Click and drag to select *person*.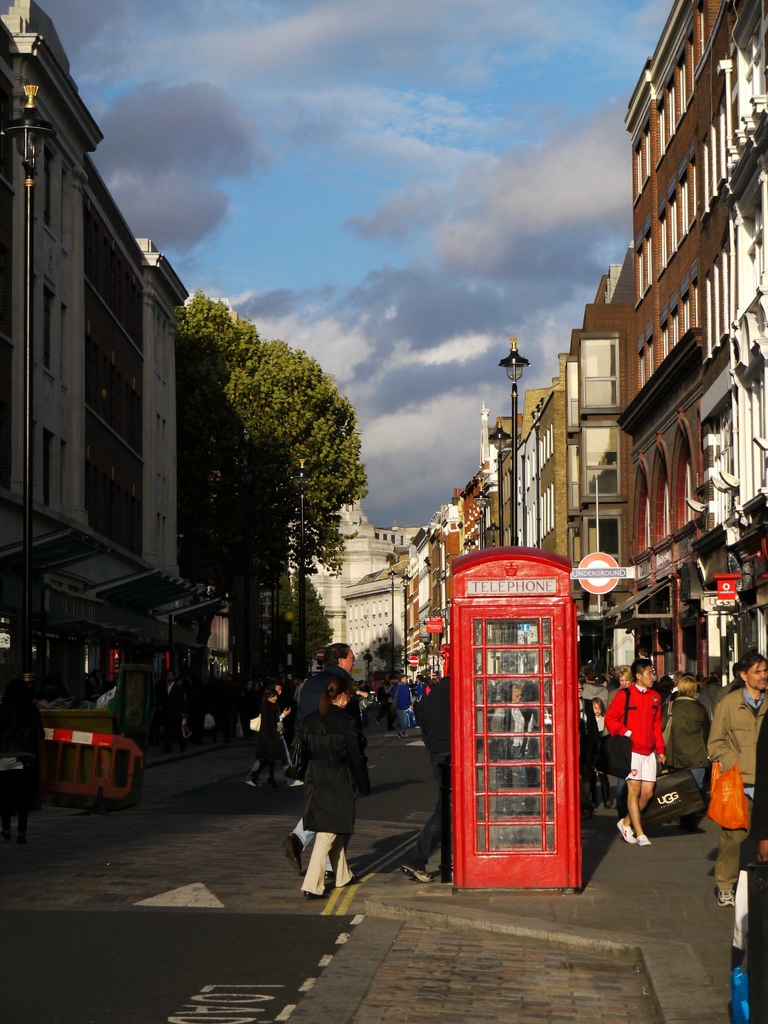
Selection: <region>298, 671, 367, 896</region>.
